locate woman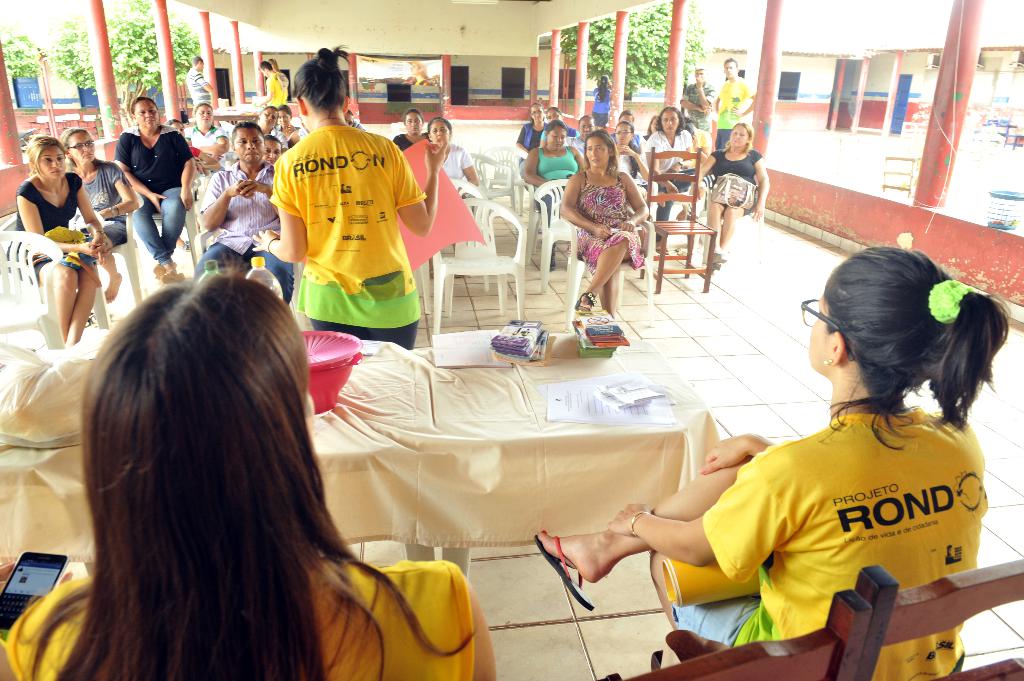
<bbox>522, 120, 588, 268</bbox>
